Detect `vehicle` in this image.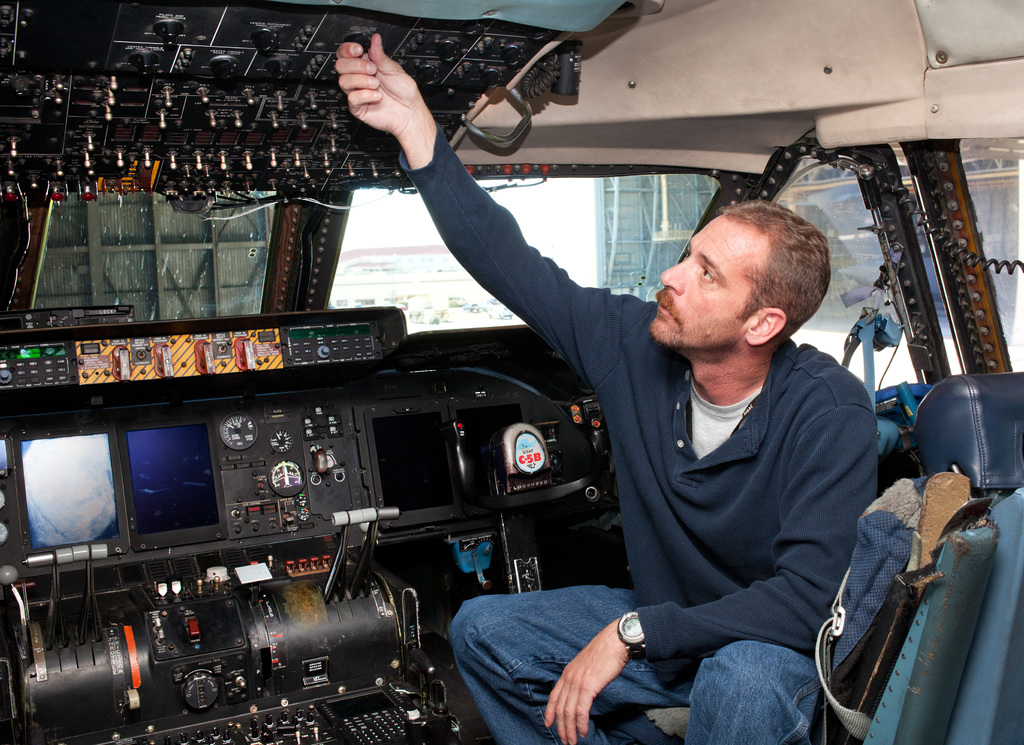
Detection: <region>0, 0, 1023, 744</region>.
